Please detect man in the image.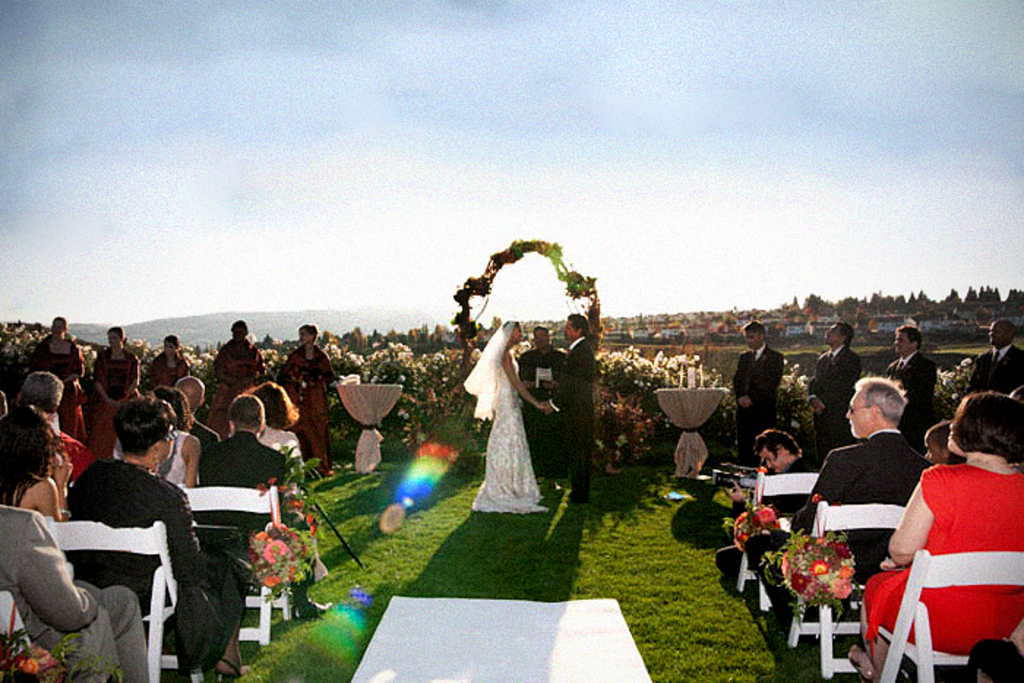
left=171, top=376, right=218, bottom=449.
